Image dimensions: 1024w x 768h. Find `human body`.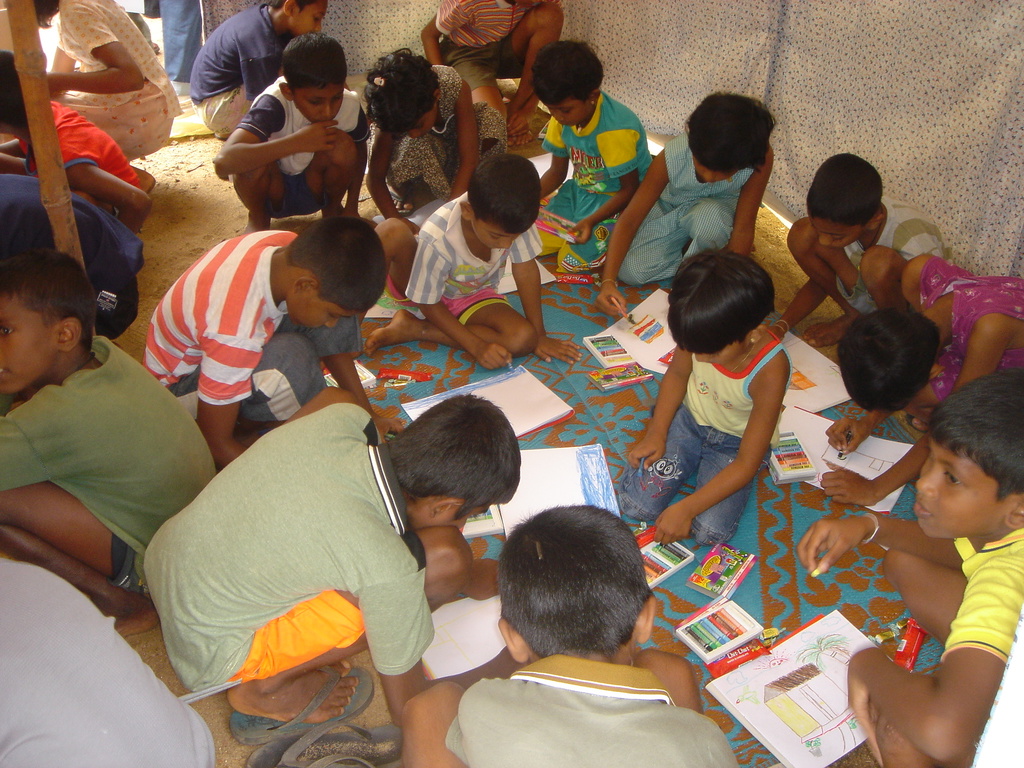
[137, 376, 520, 740].
